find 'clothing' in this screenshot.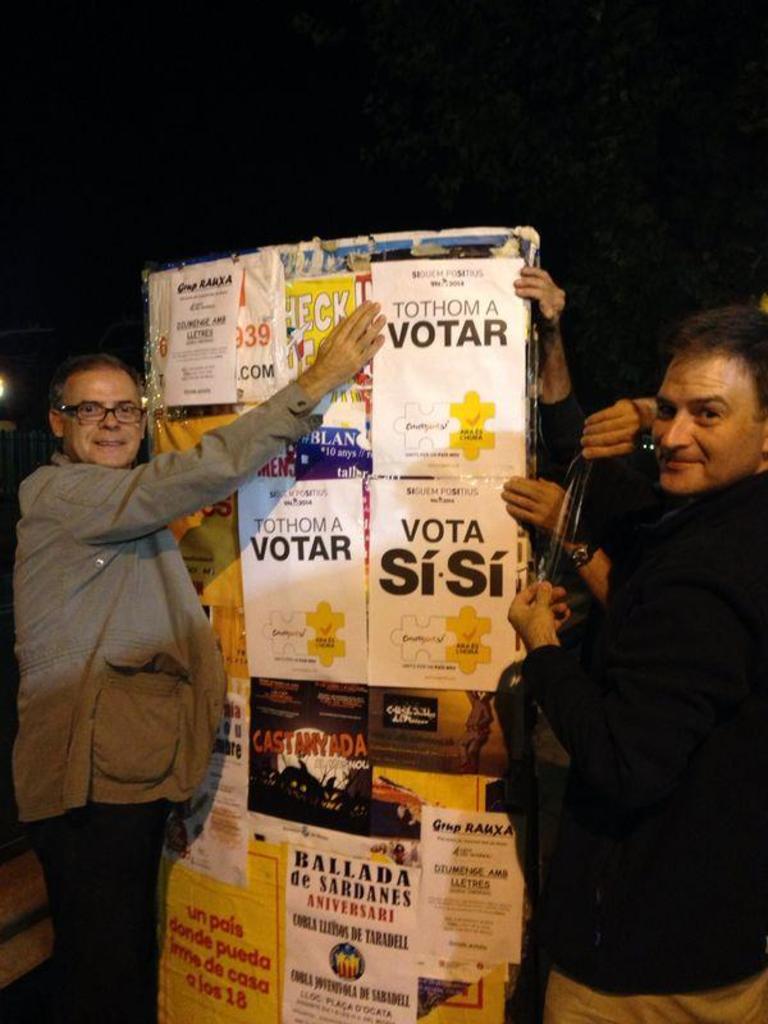
The bounding box for 'clothing' is rect(31, 799, 164, 1023).
